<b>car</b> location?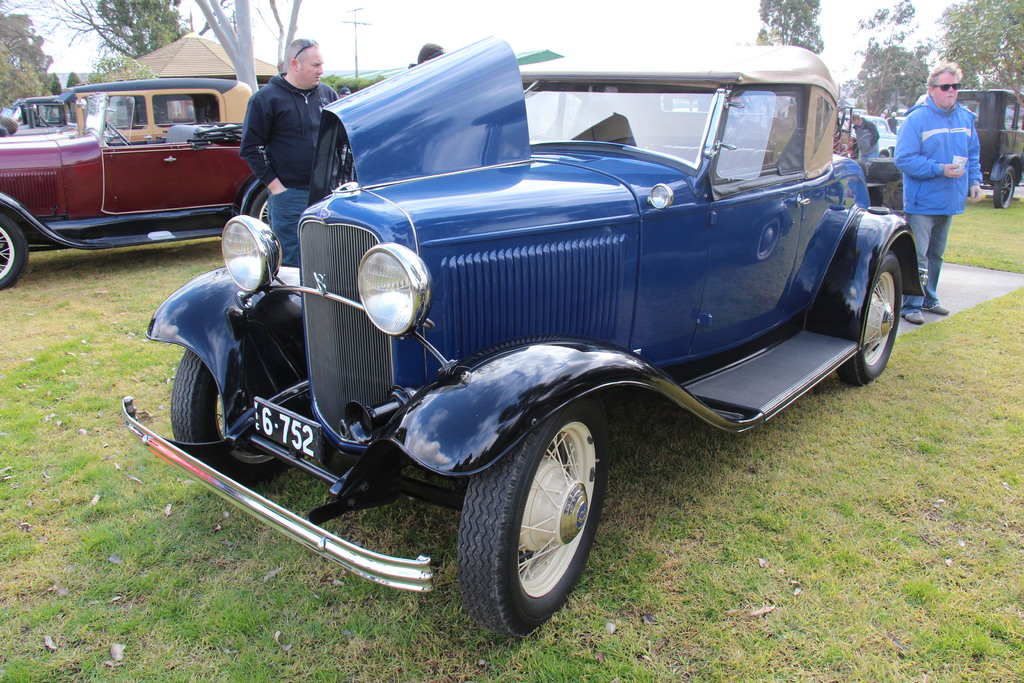
bbox(957, 88, 1023, 208)
